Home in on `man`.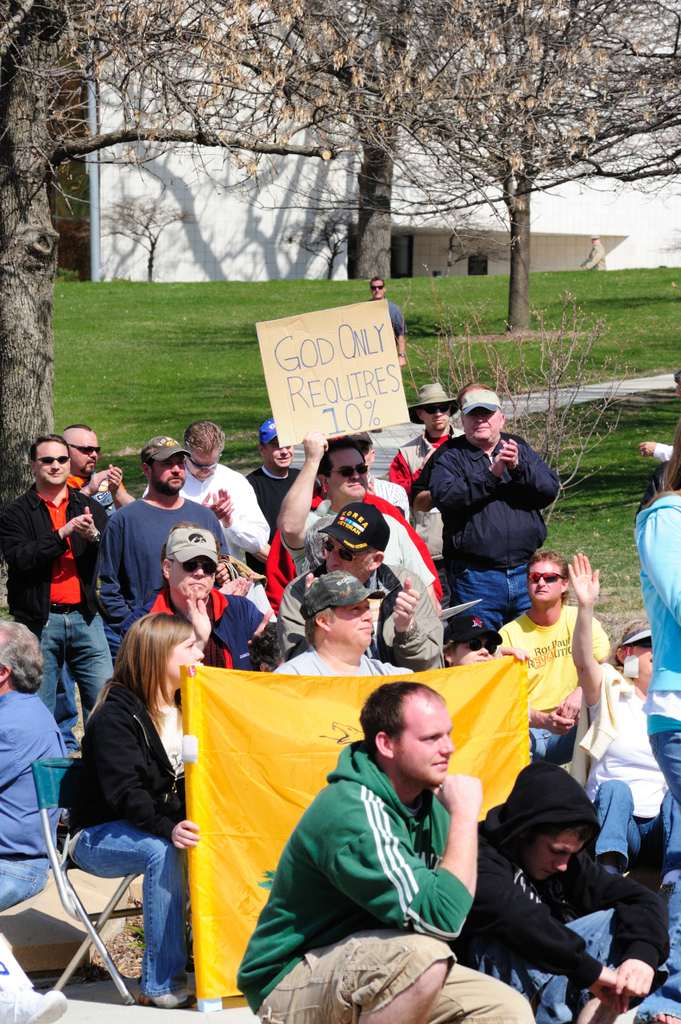
Homed in at (left=278, top=505, right=447, bottom=676).
